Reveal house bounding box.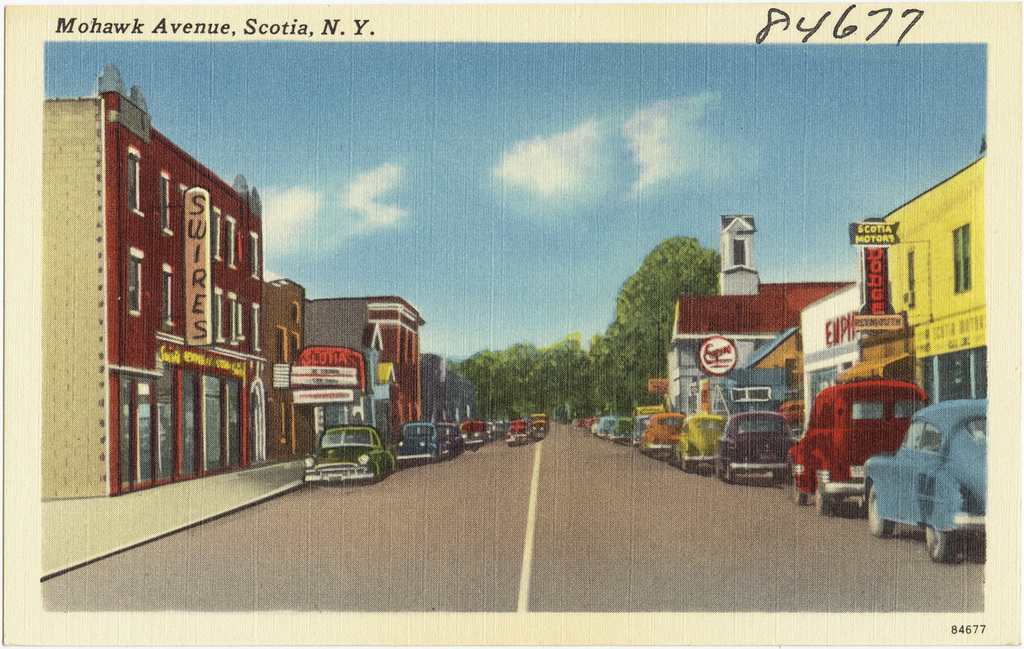
Revealed: [x1=795, y1=276, x2=868, y2=429].
